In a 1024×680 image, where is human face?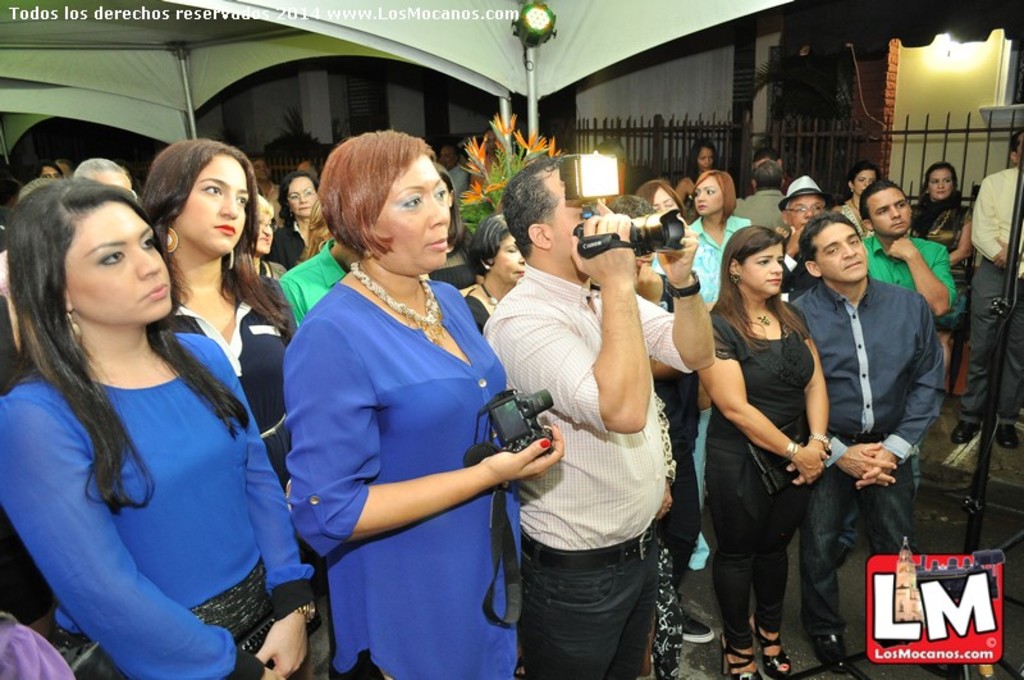
left=38, top=165, right=59, bottom=179.
